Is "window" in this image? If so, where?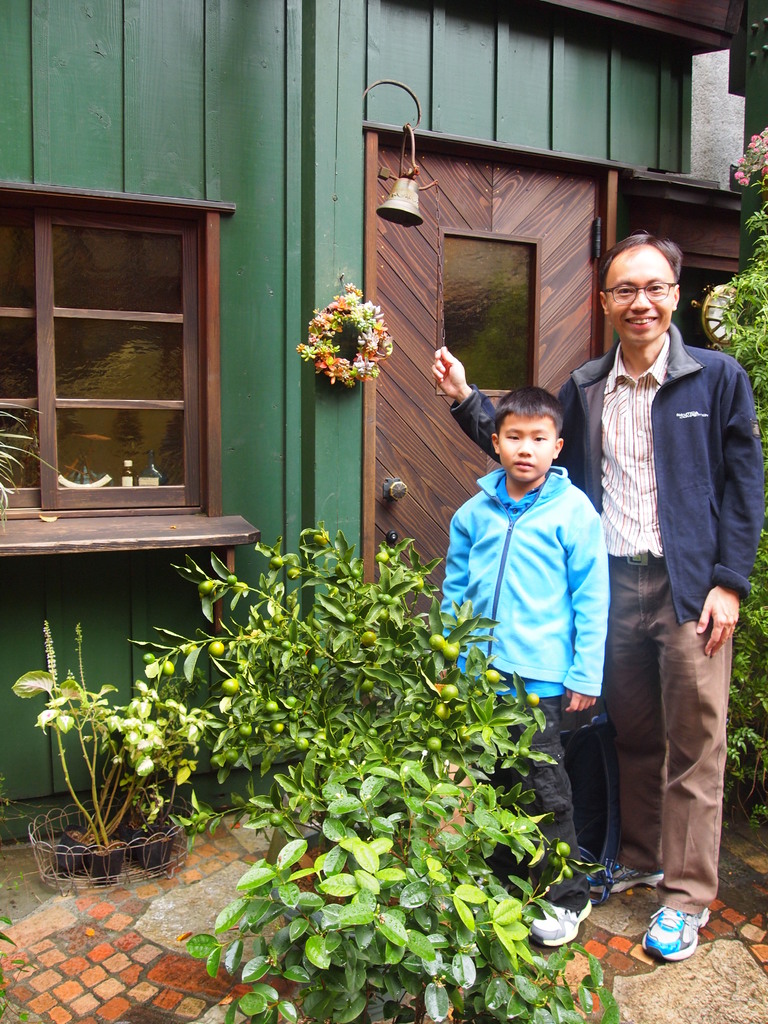
Yes, at <bbox>0, 161, 241, 552</bbox>.
